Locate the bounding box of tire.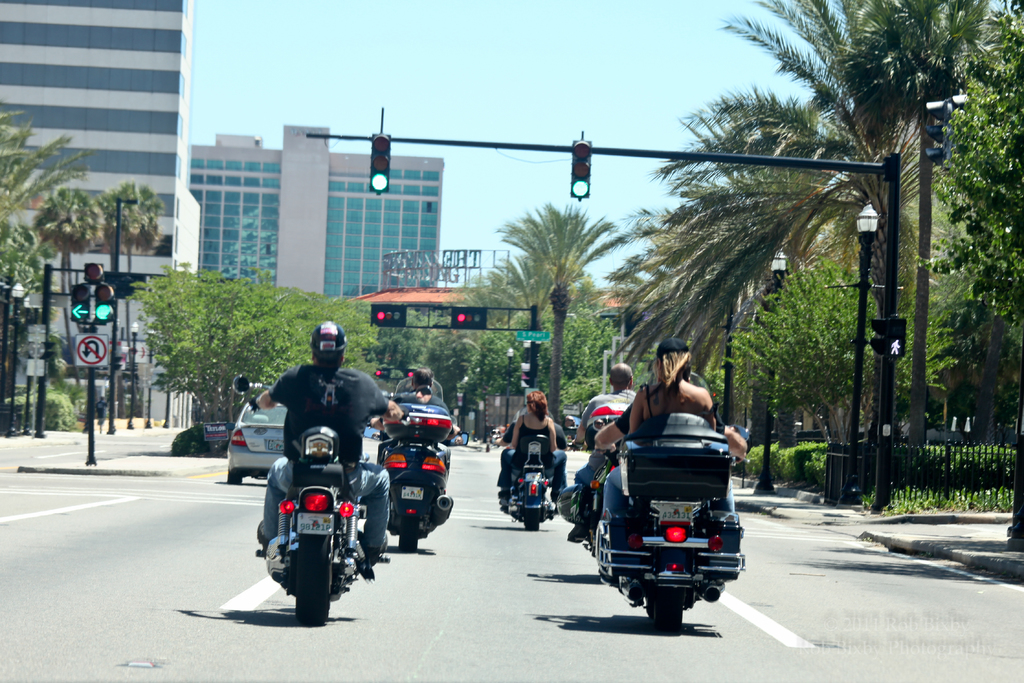
Bounding box: 397/517/420/552.
